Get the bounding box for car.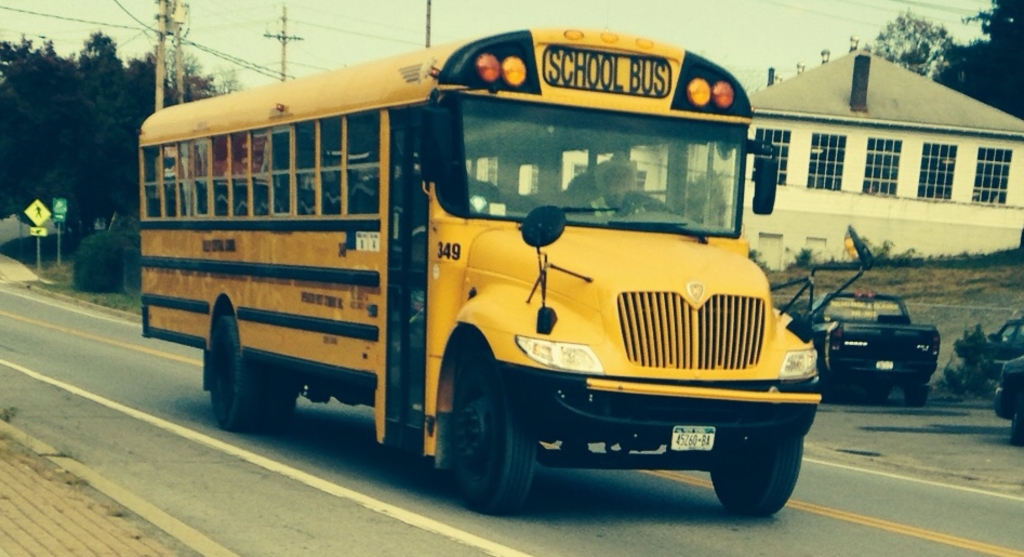
995, 350, 1023, 443.
